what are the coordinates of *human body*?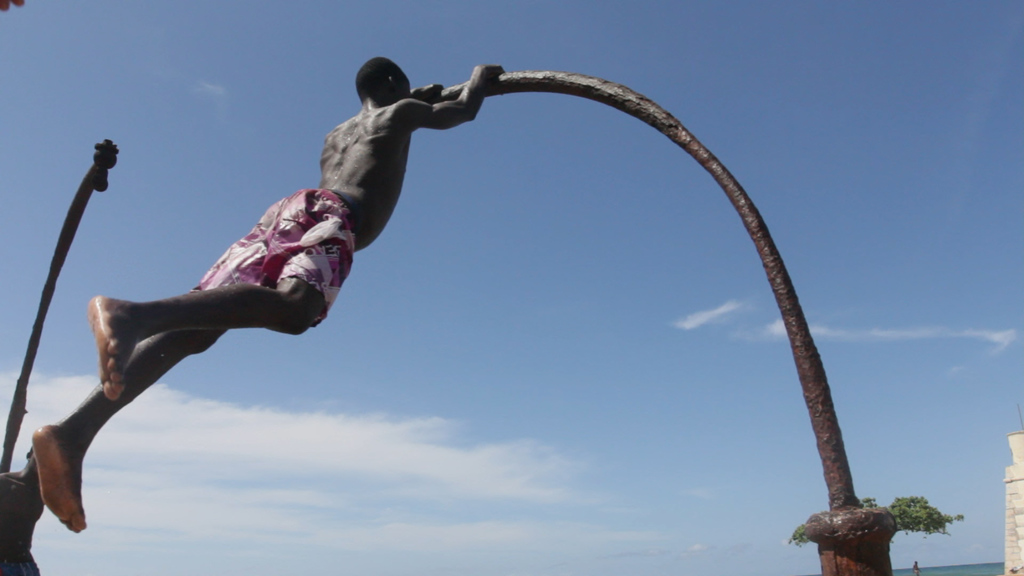
(29,58,506,530).
